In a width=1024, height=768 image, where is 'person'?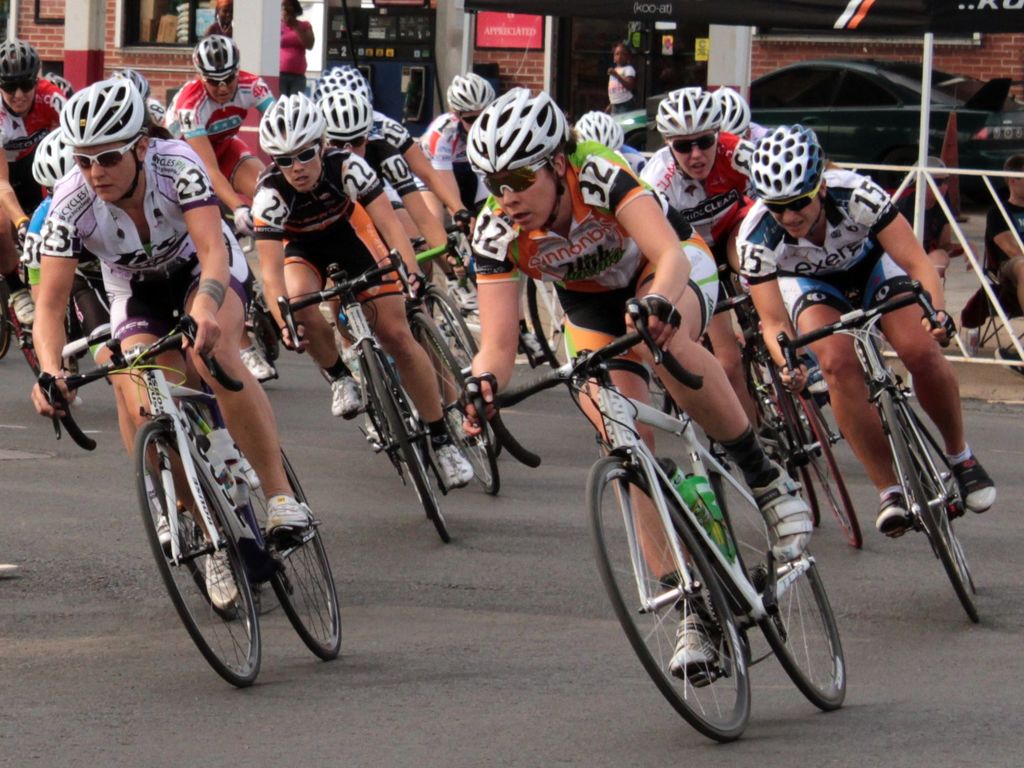
{"x1": 467, "y1": 85, "x2": 813, "y2": 676}.
